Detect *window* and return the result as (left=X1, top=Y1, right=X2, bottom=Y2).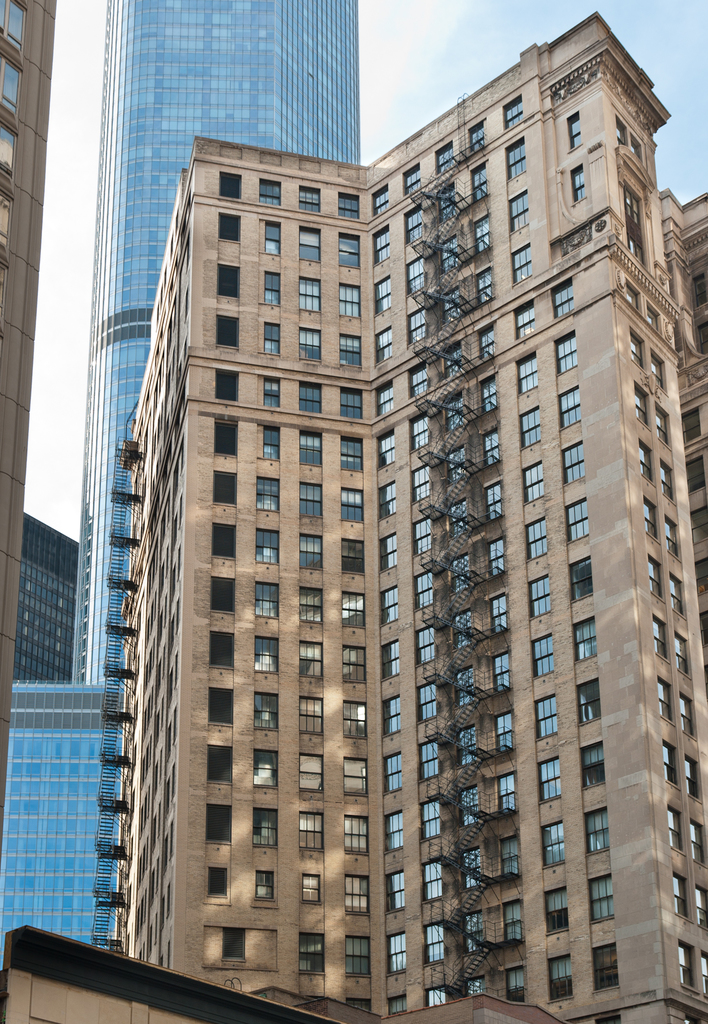
(left=418, top=630, right=436, bottom=664).
